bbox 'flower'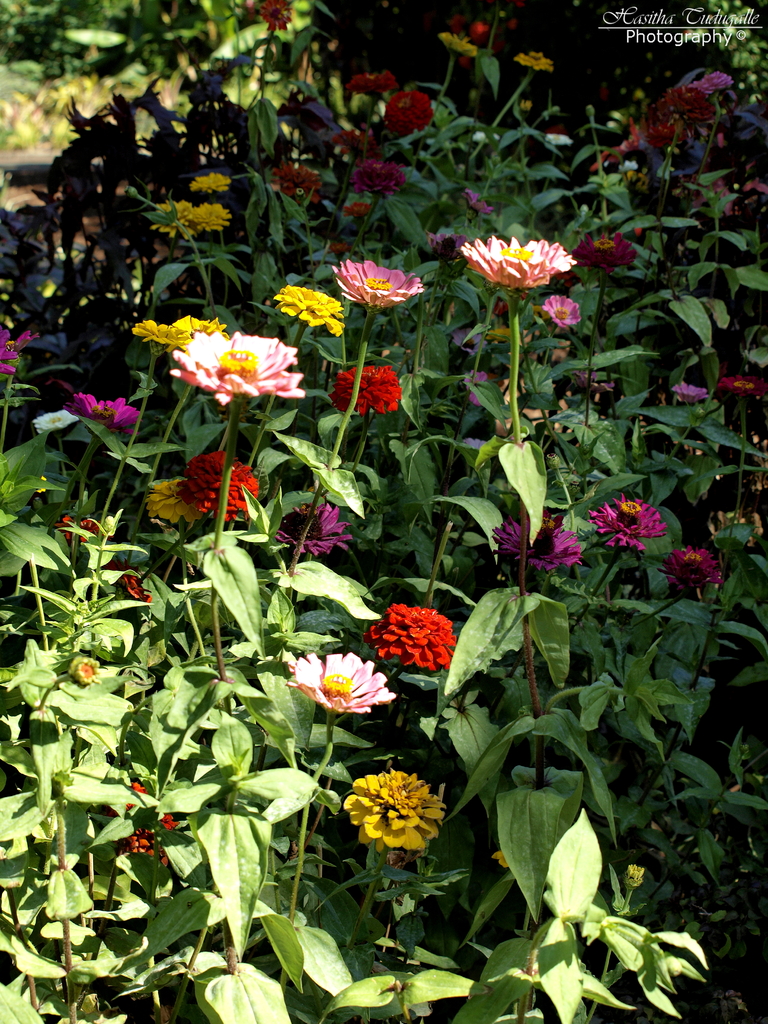
[left=680, top=376, right=708, bottom=400]
